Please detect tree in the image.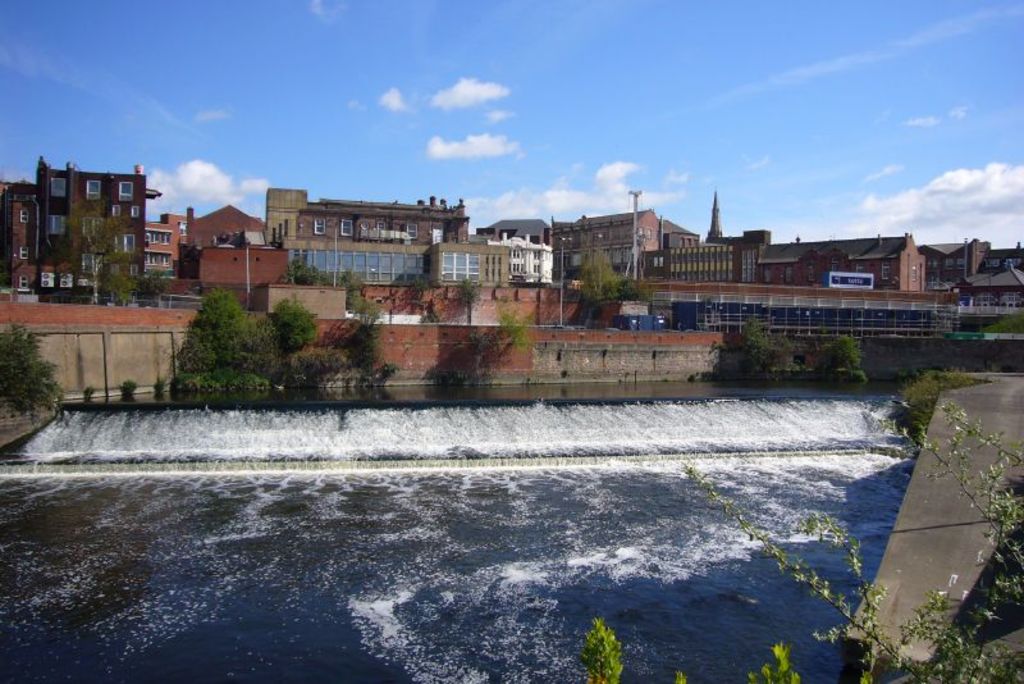
472,304,538,352.
